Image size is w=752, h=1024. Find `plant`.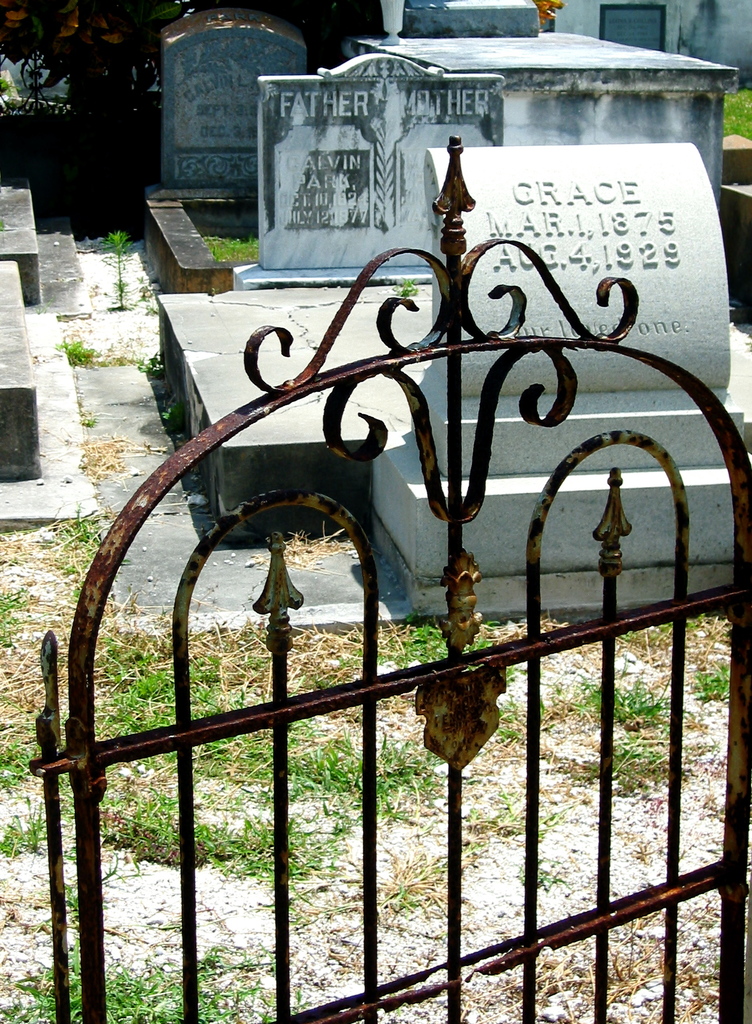
Rect(191, 641, 267, 725).
